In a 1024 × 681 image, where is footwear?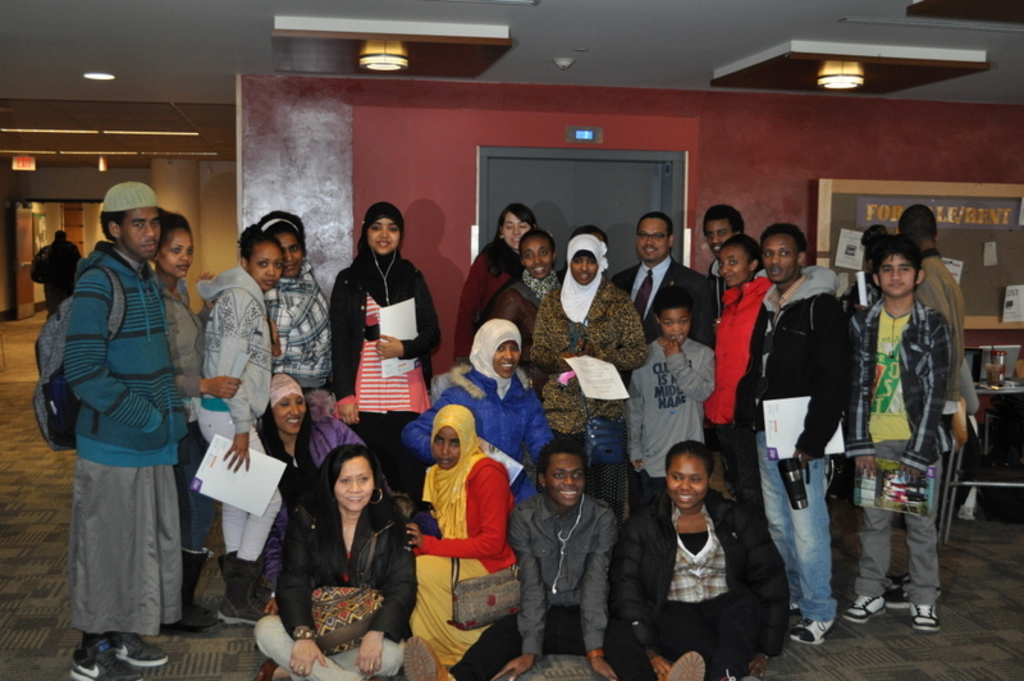
bbox=(906, 602, 938, 634).
